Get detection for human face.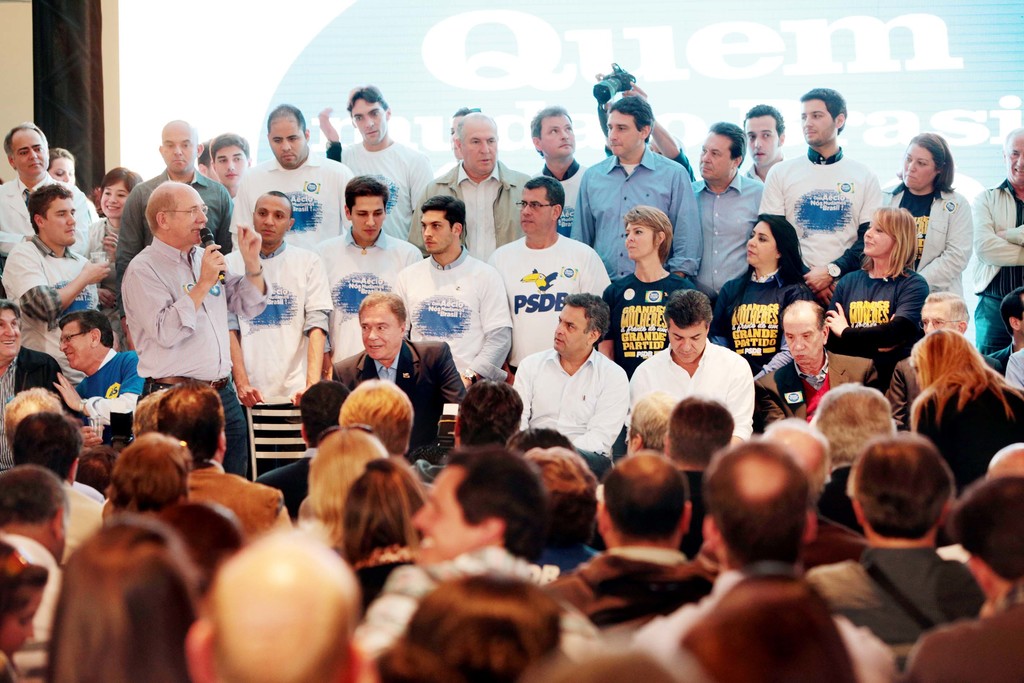
Detection: Rect(61, 320, 93, 372).
